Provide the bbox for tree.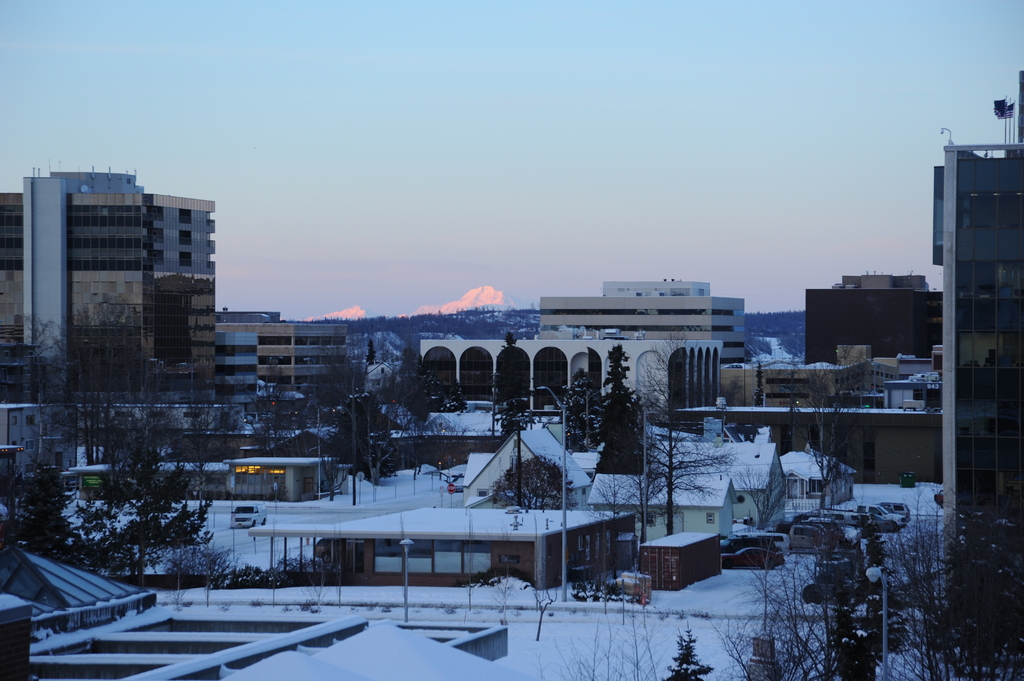
{"left": 593, "top": 458, "right": 636, "bottom": 586}.
